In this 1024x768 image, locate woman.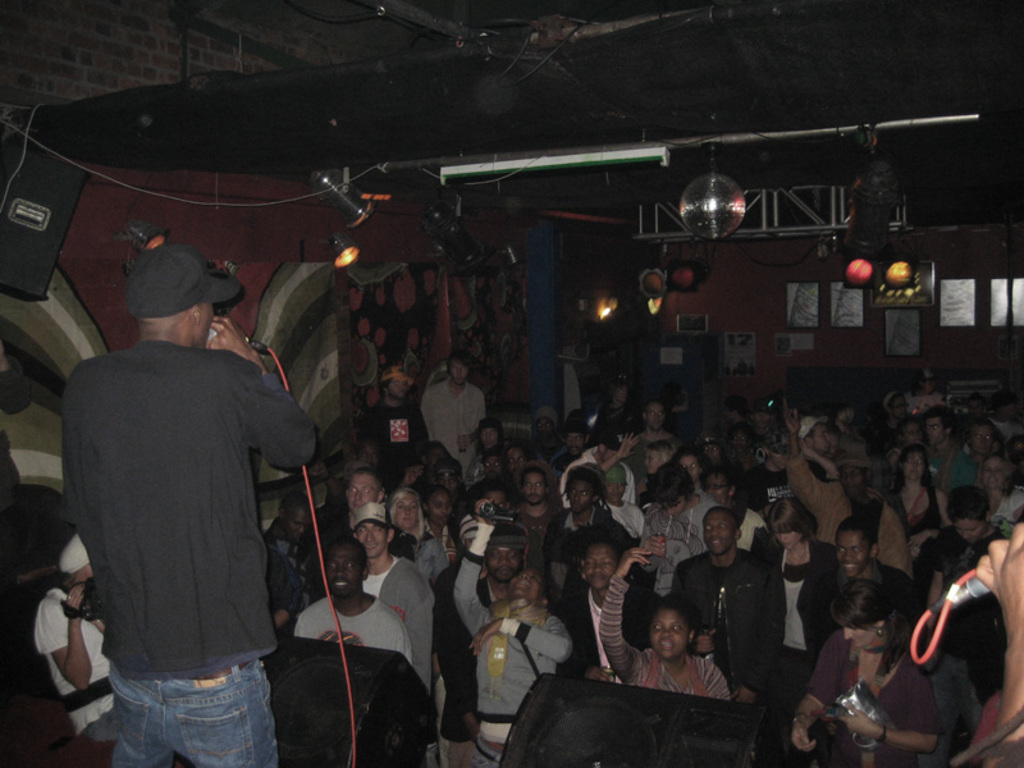
Bounding box: (x1=732, y1=500, x2=840, y2=699).
